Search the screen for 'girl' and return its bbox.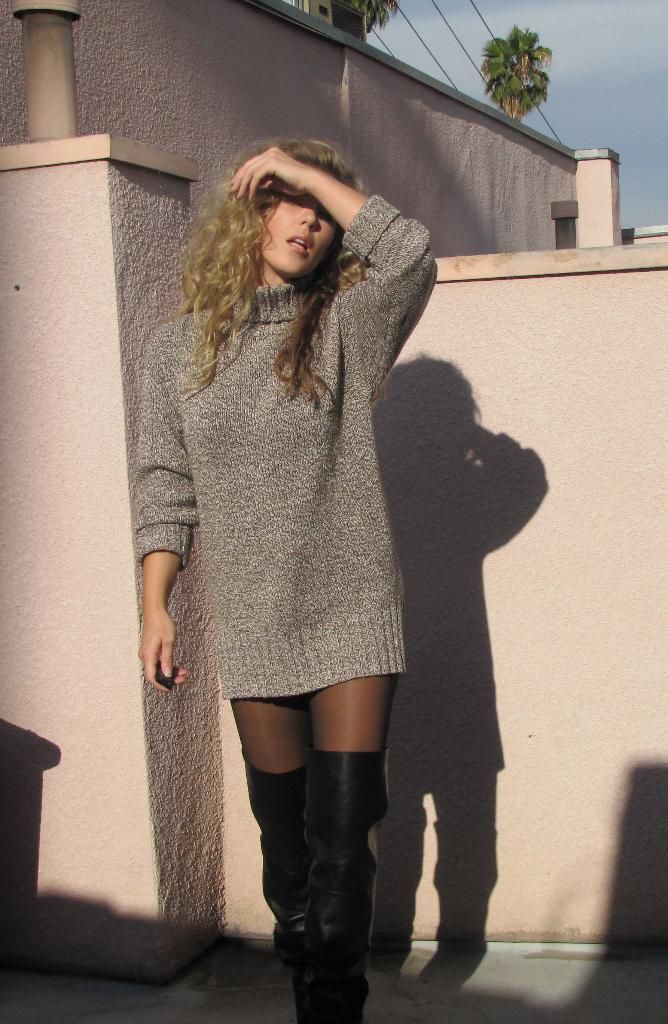
Found: left=137, top=139, right=440, bottom=1018.
